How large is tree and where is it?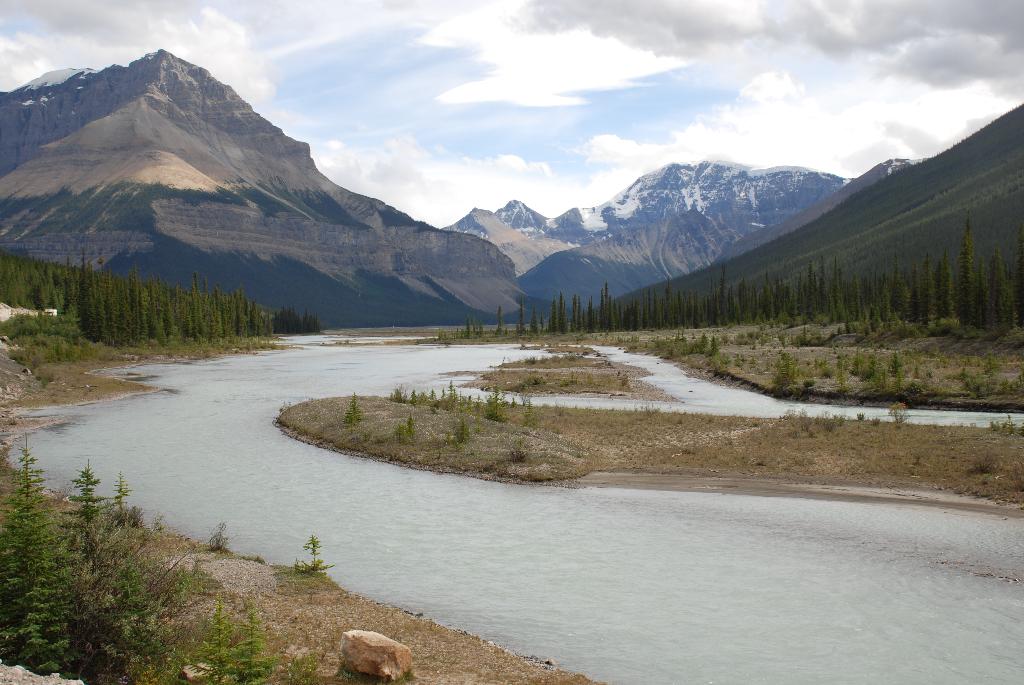
Bounding box: 557/297/571/338.
